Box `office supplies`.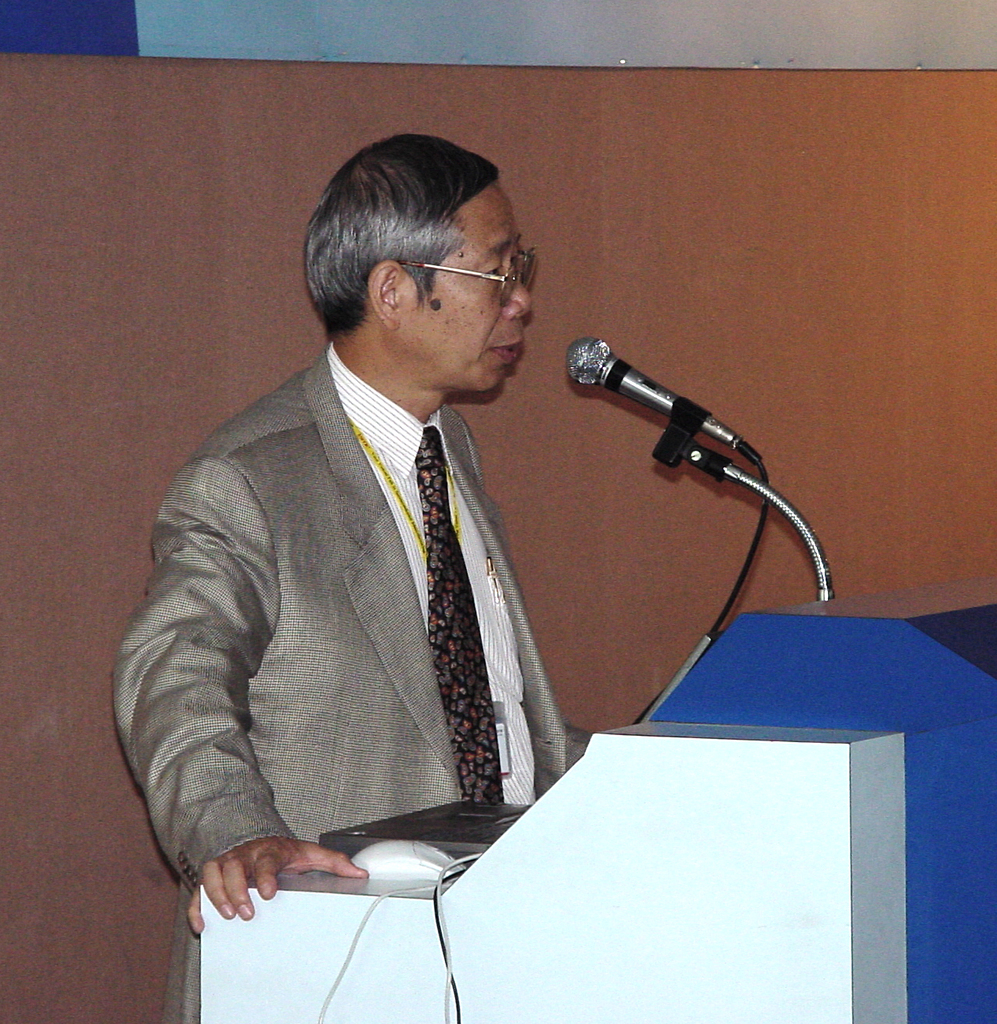
(649, 398, 818, 605).
